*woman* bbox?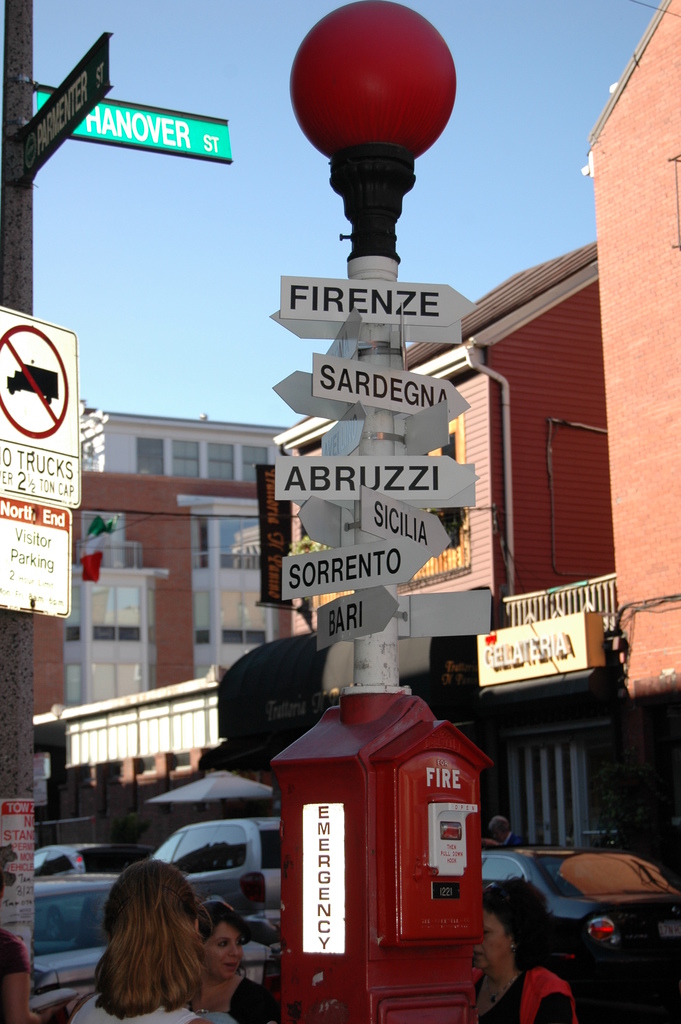
pyautogui.locateOnScreen(195, 893, 268, 1023)
